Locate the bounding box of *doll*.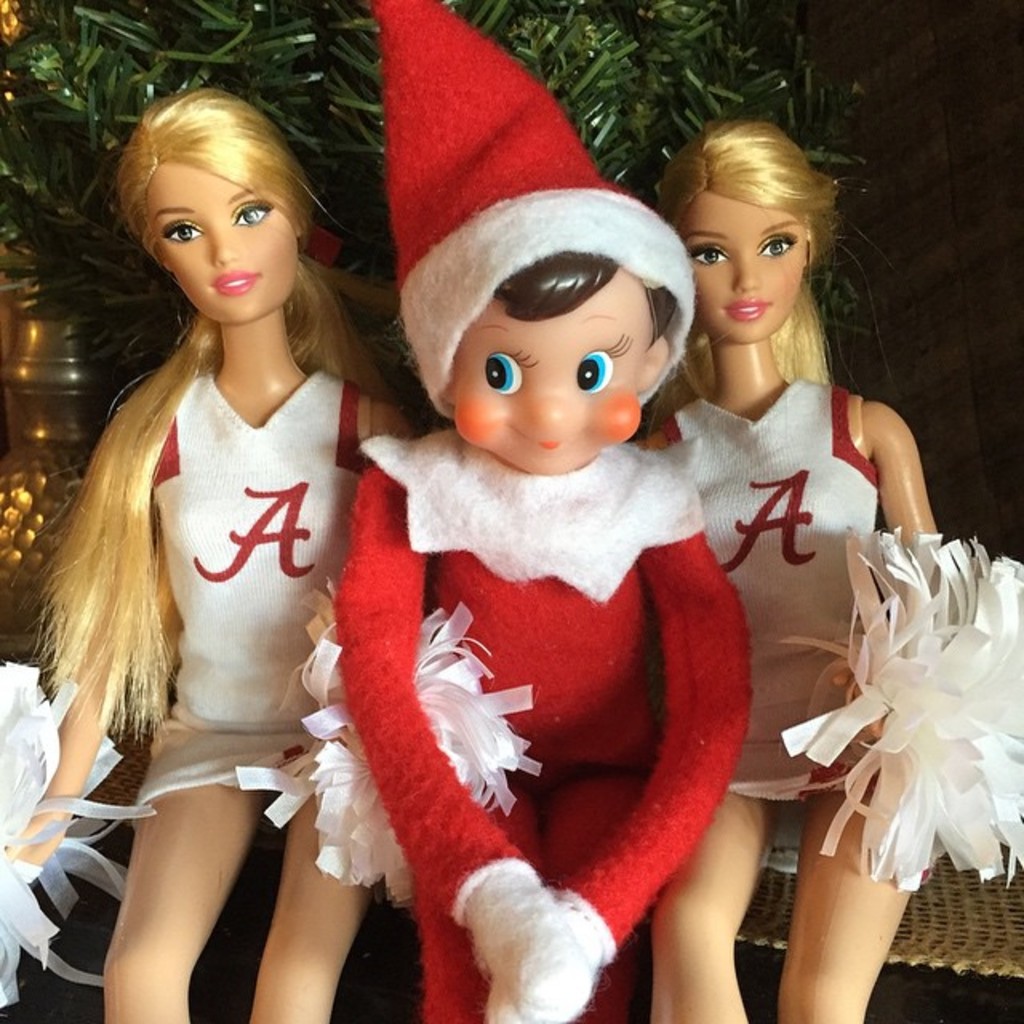
Bounding box: (x1=318, y1=0, x2=750, y2=1022).
